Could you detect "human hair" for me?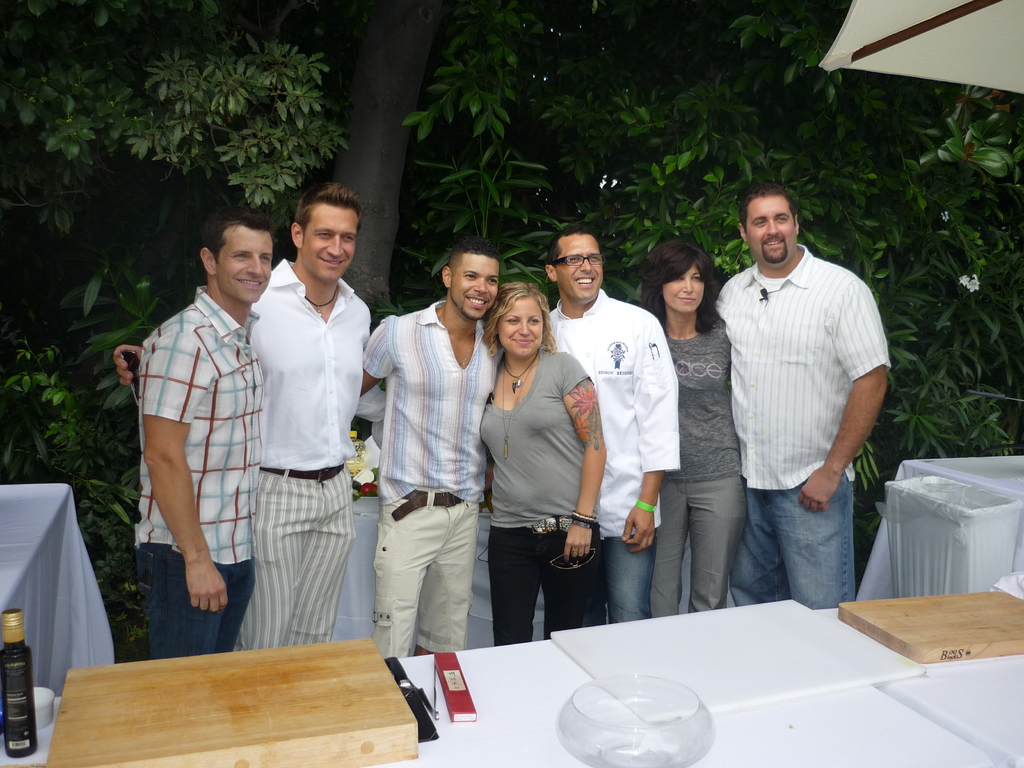
Detection result: 198, 205, 275, 266.
